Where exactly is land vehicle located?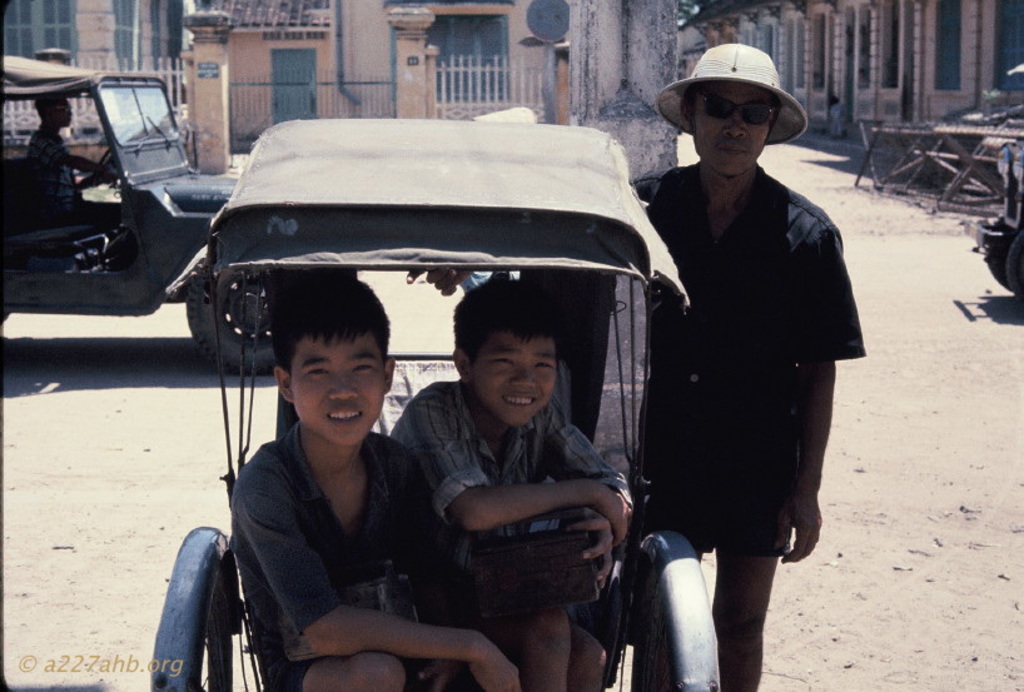
Its bounding box is l=0, t=30, r=240, b=328.
